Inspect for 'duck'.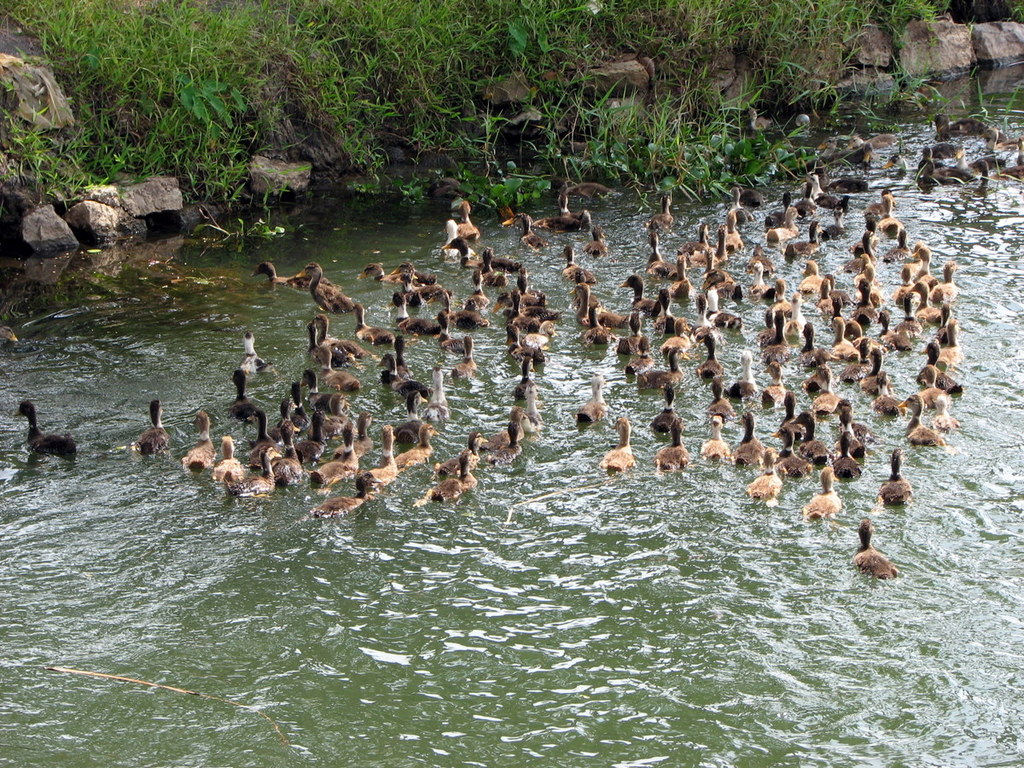
Inspection: pyautogui.locateOnScreen(731, 410, 776, 463).
